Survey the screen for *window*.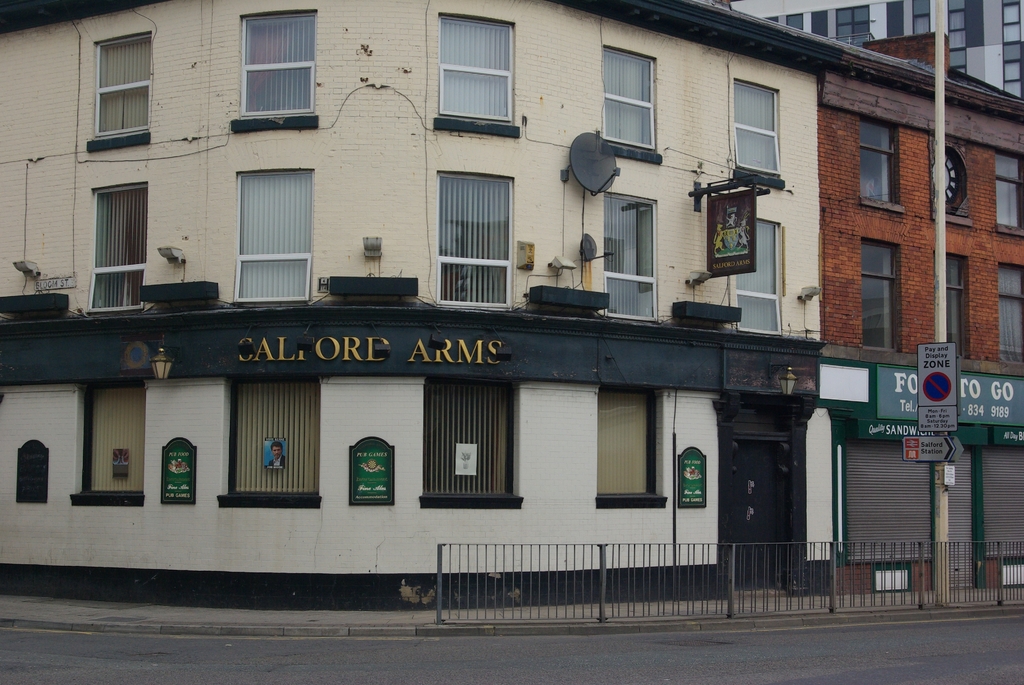
Survey found: 861, 118, 904, 207.
